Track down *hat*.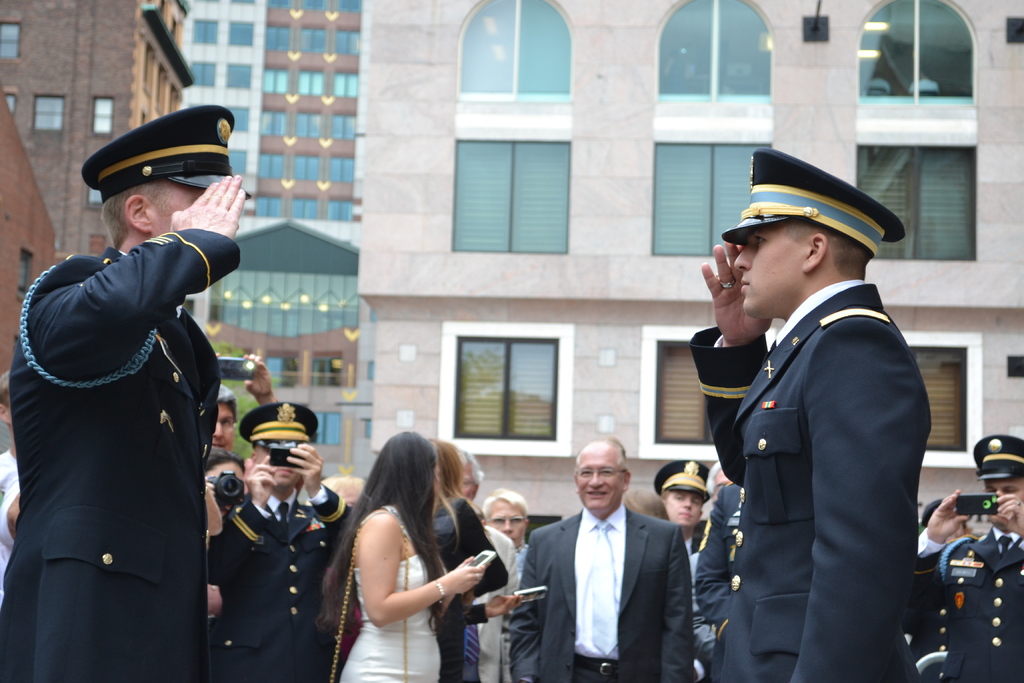
Tracked to {"x1": 241, "y1": 403, "x2": 323, "y2": 454}.
